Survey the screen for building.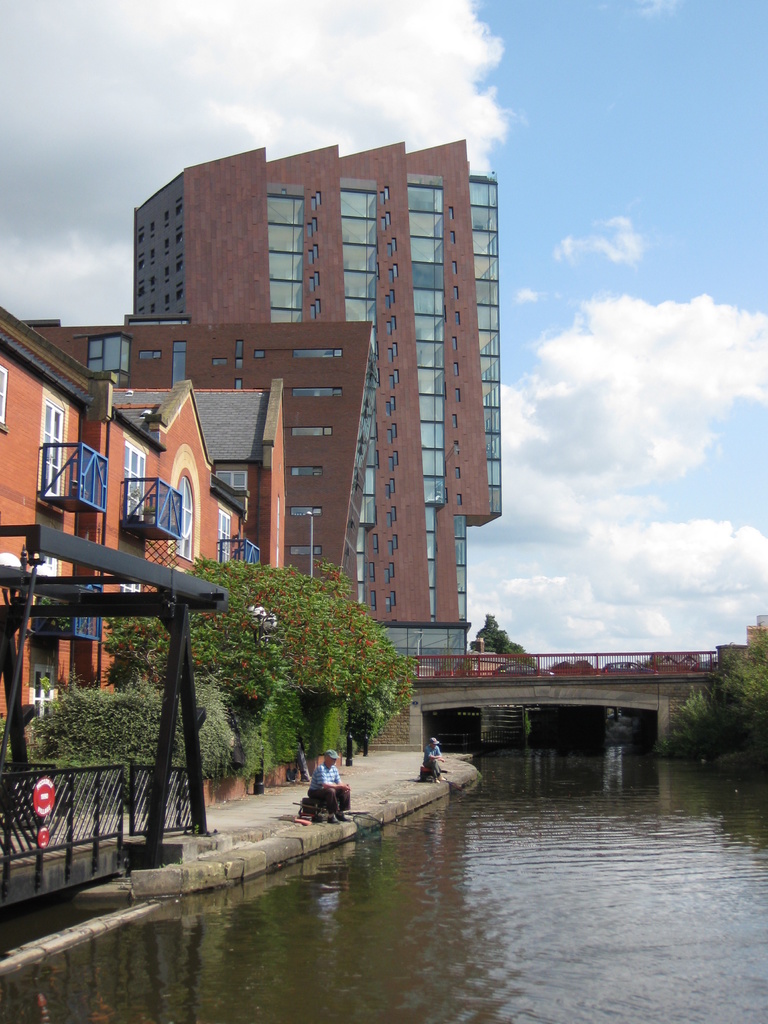
Survey found: box(131, 137, 502, 664).
